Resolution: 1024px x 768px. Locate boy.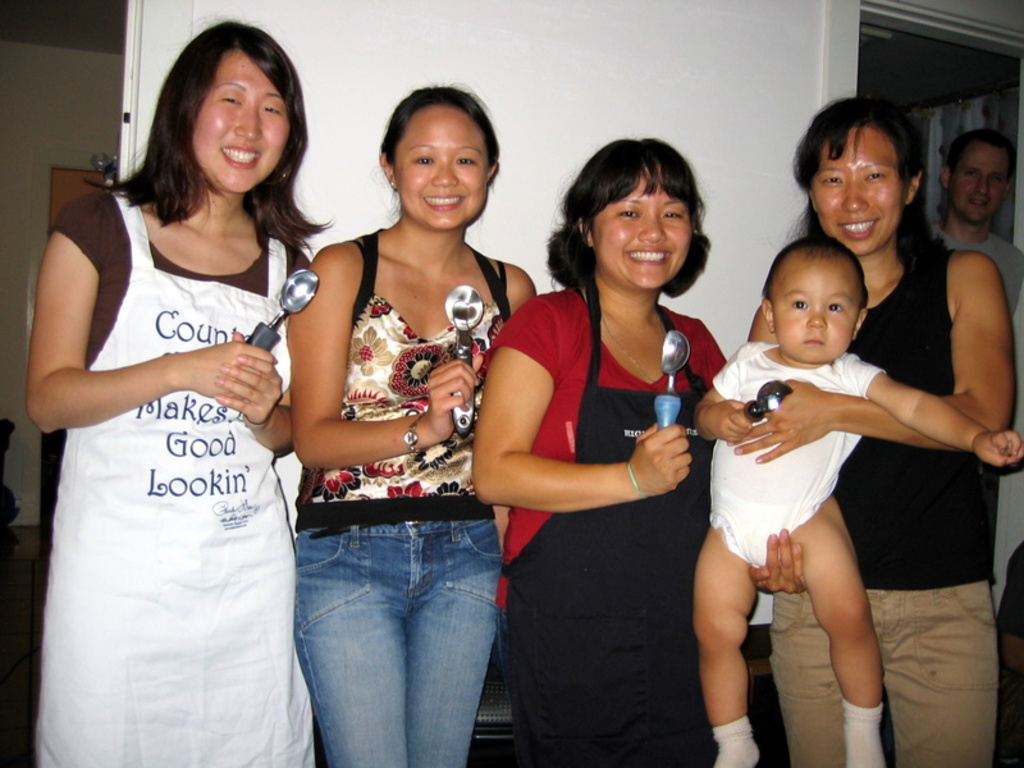
<region>691, 234, 1023, 767</region>.
